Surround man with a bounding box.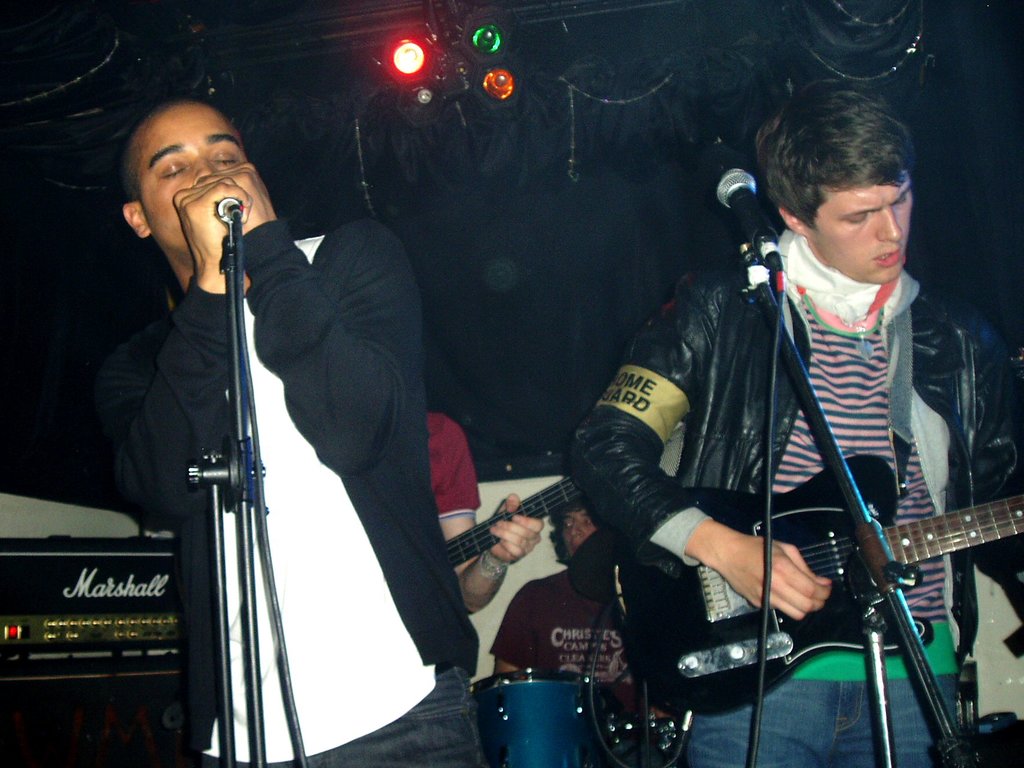
538/88/987/741.
